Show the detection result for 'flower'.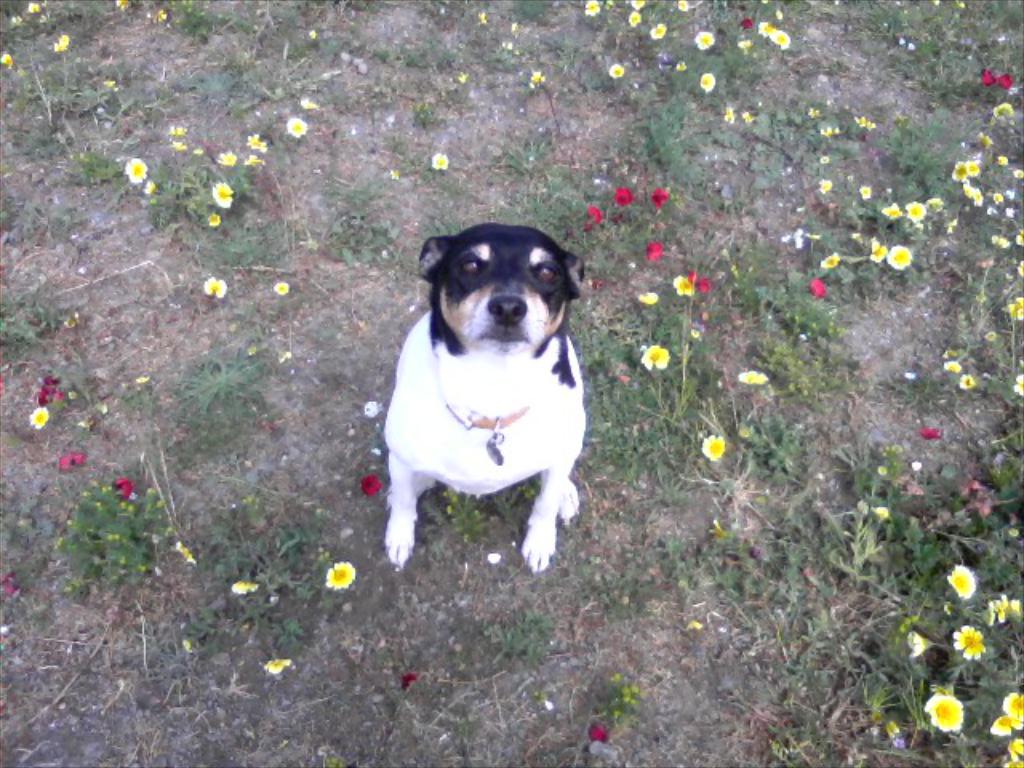
(998, 690, 1022, 734).
